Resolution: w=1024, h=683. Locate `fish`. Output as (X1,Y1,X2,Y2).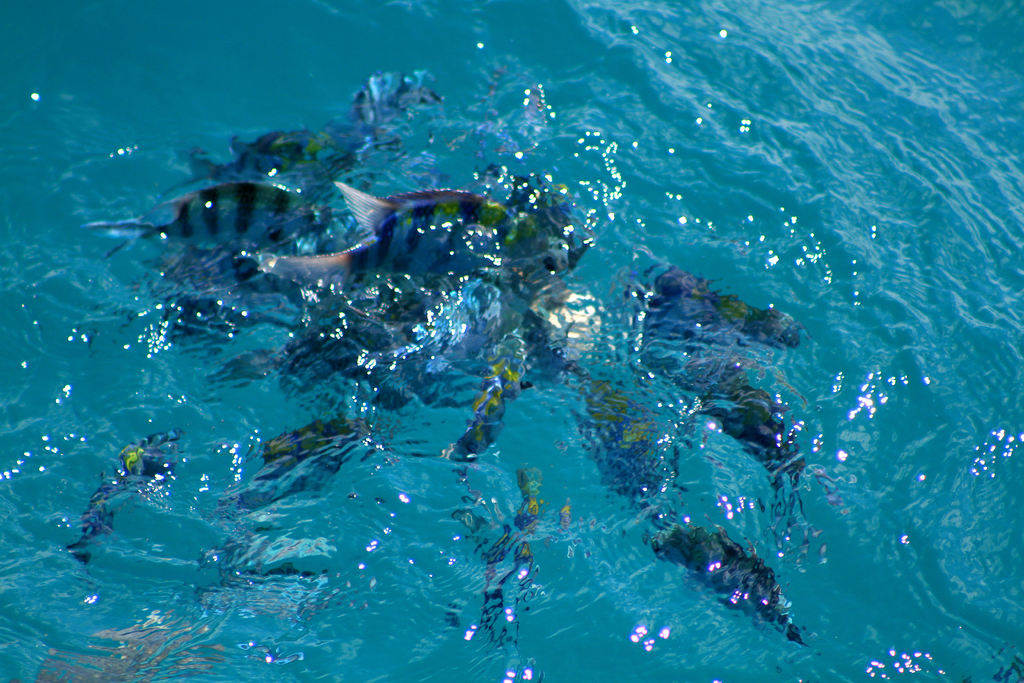
(583,364,663,509).
